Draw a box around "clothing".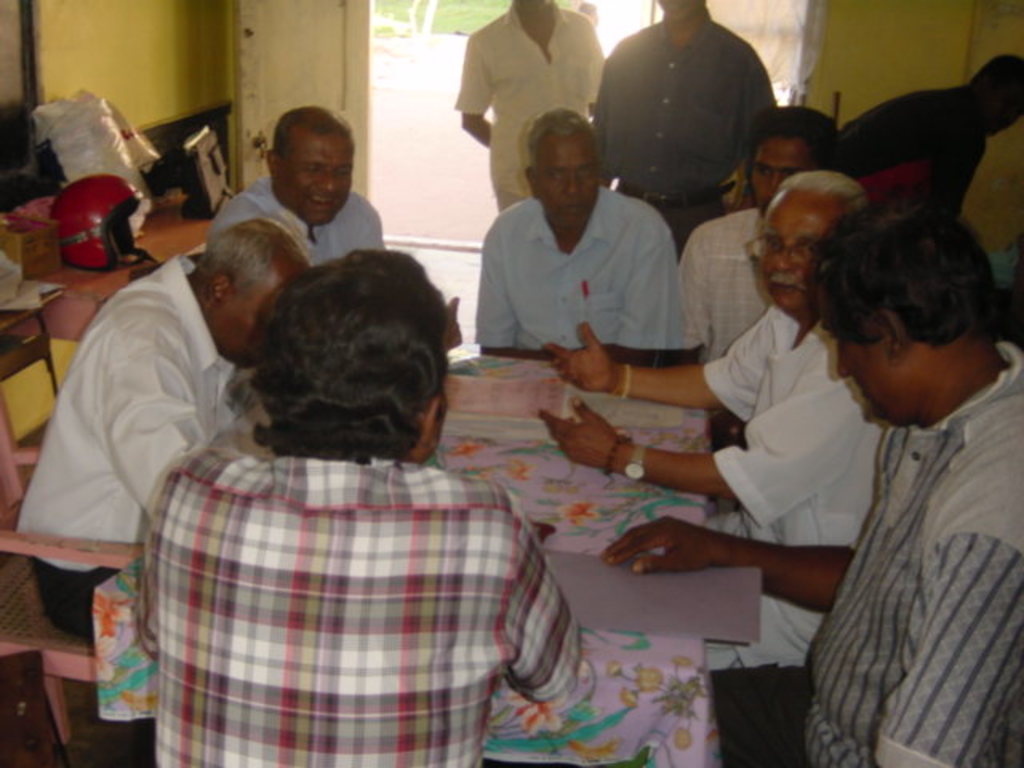
x1=832 y1=58 x2=995 y2=227.
